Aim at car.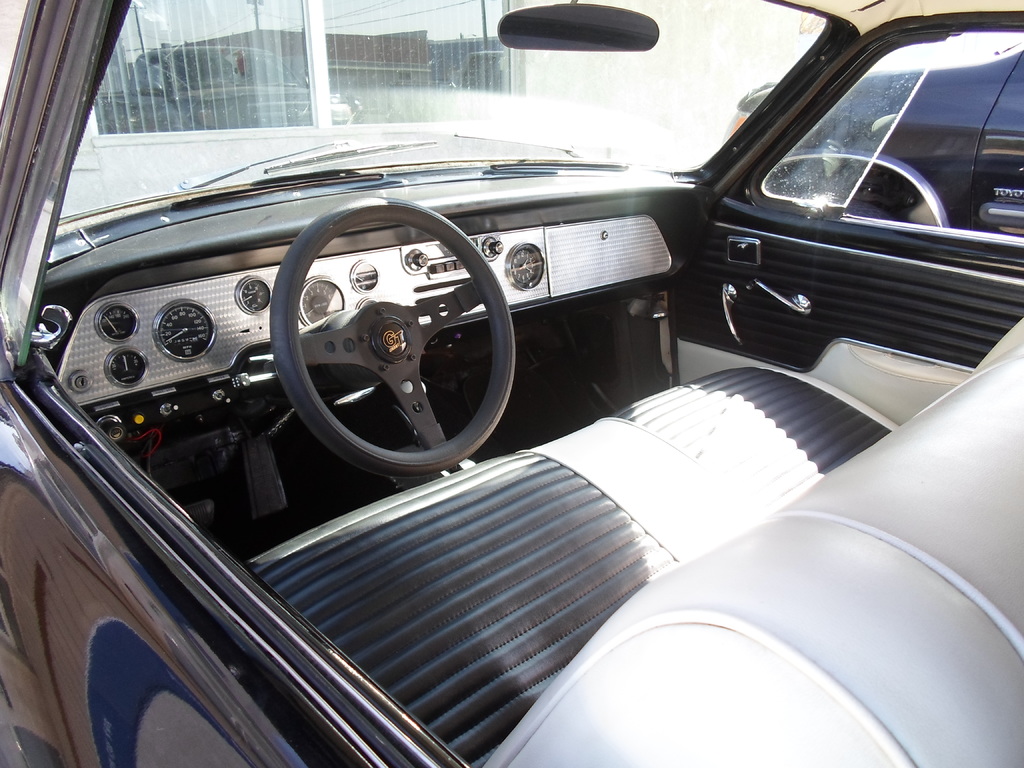
Aimed at bbox(0, 2, 1022, 762).
